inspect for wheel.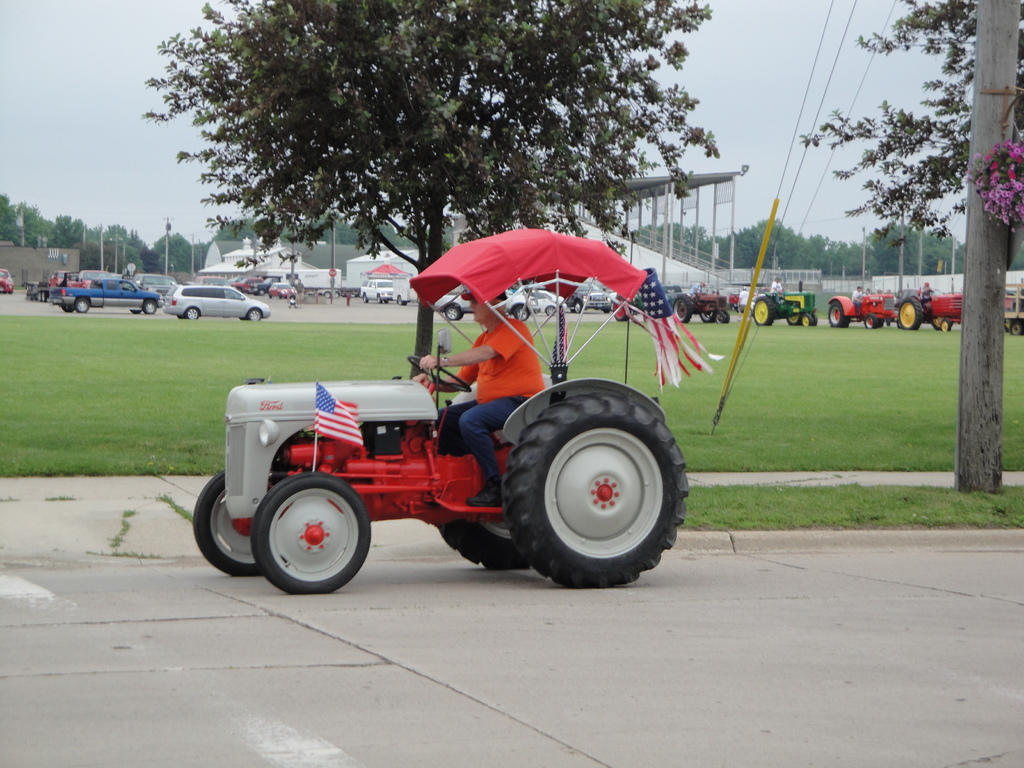
Inspection: (258, 289, 263, 298).
